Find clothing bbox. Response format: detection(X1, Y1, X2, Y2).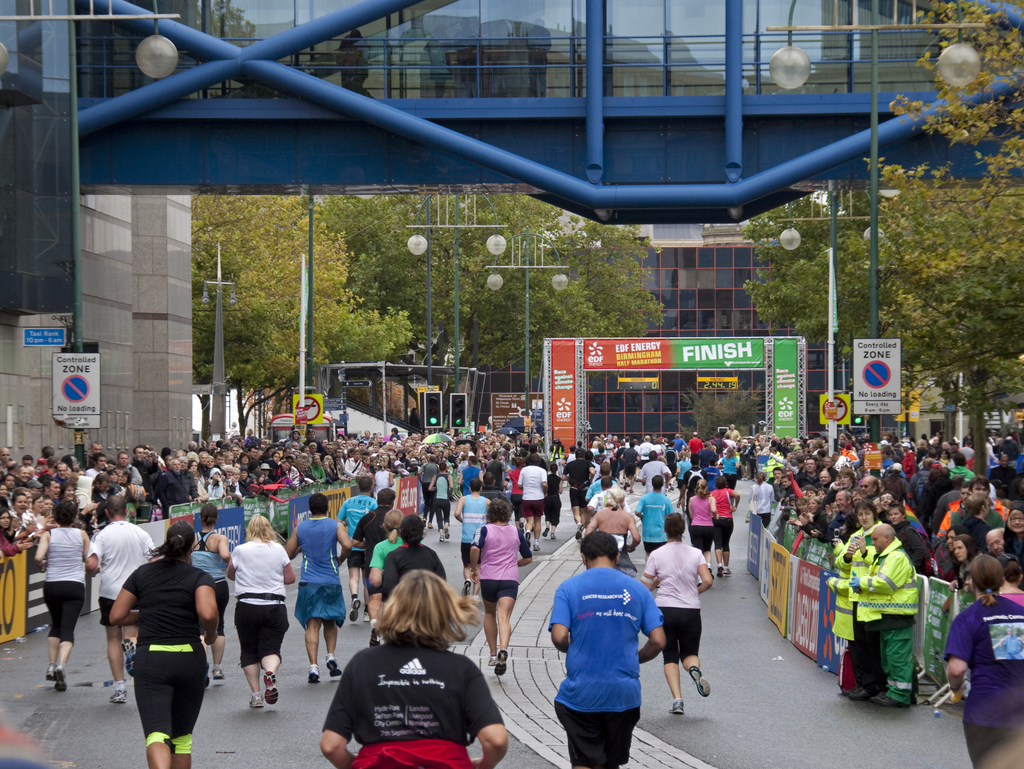
detection(232, 545, 290, 661).
